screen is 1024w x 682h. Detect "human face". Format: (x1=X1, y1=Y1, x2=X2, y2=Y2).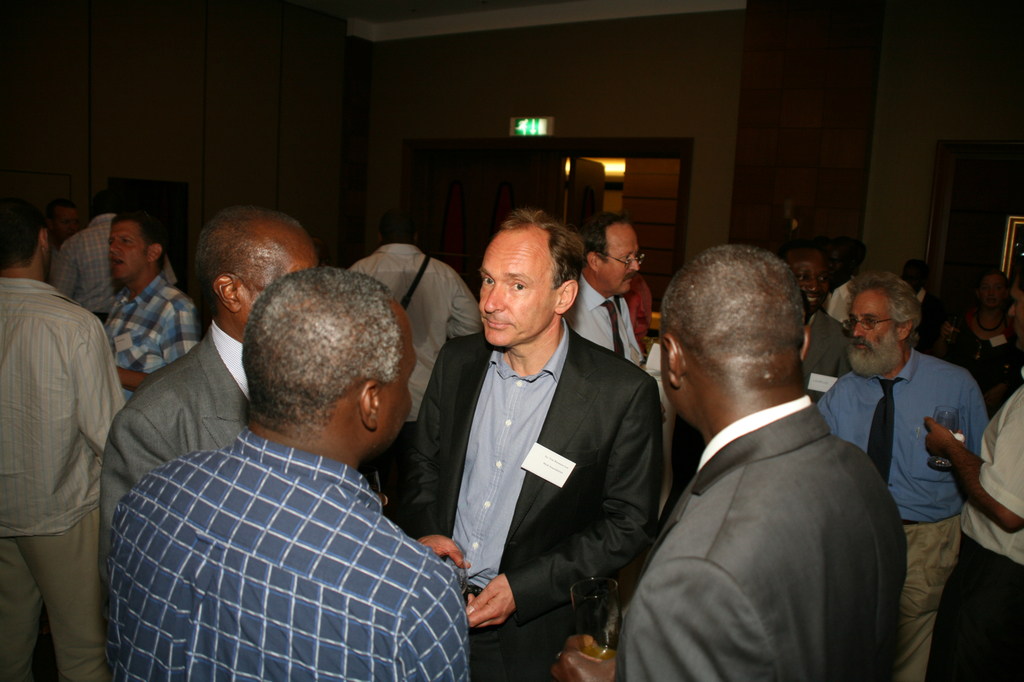
(x1=850, y1=292, x2=889, y2=345).
